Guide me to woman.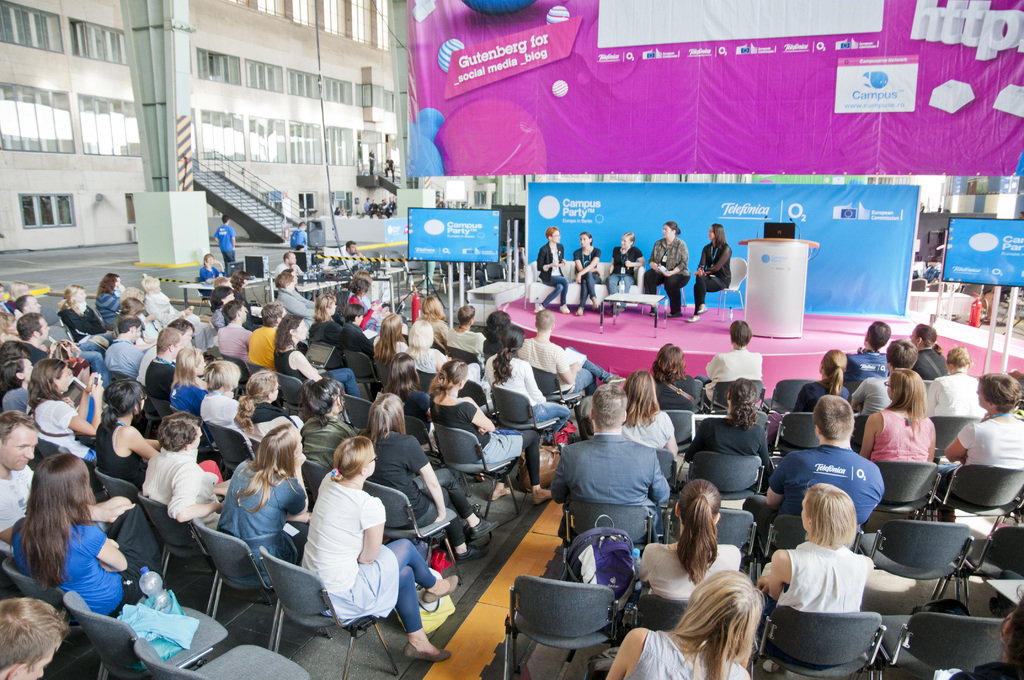
Guidance: {"left": 948, "top": 587, "right": 1023, "bottom": 677}.
